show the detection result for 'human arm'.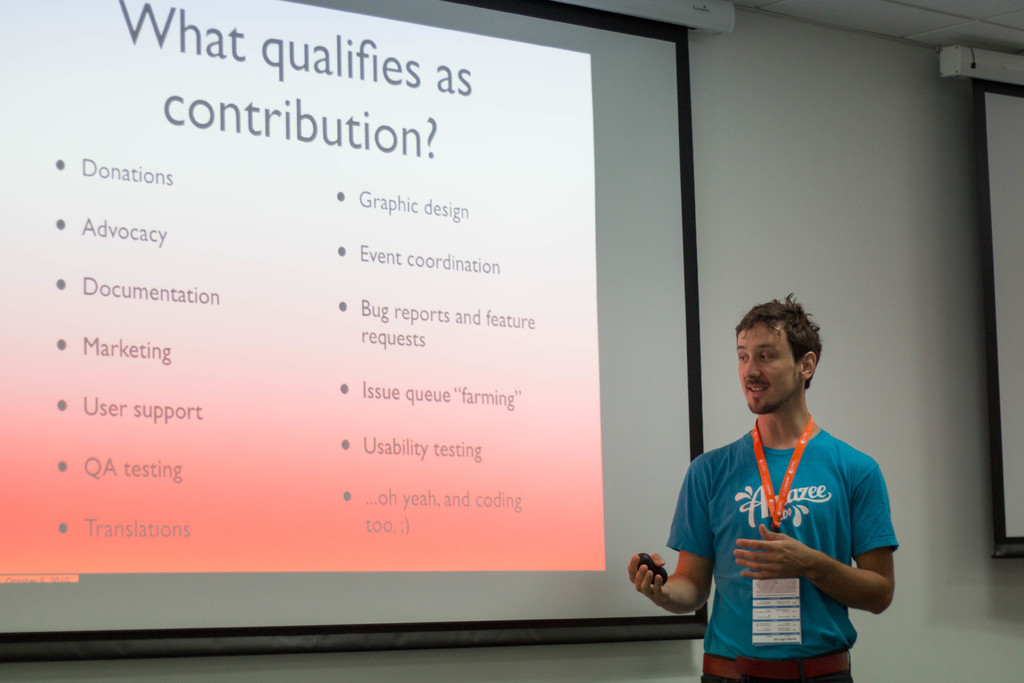
pyautogui.locateOnScreen(627, 462, 716, 616).
